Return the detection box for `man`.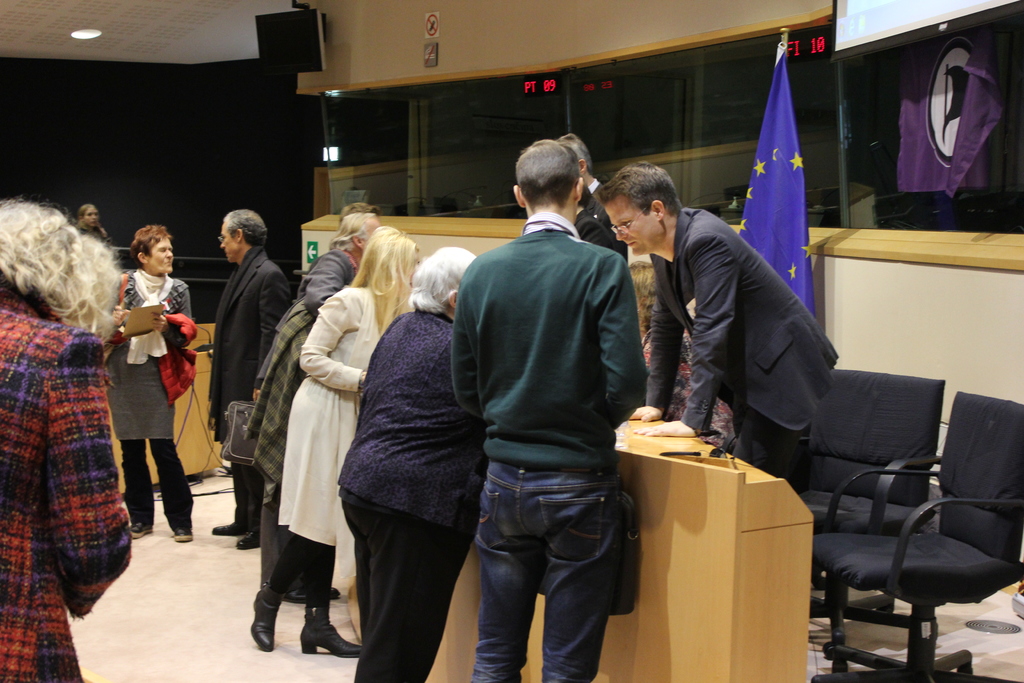
l=454, t=142, r=649, b=682.
